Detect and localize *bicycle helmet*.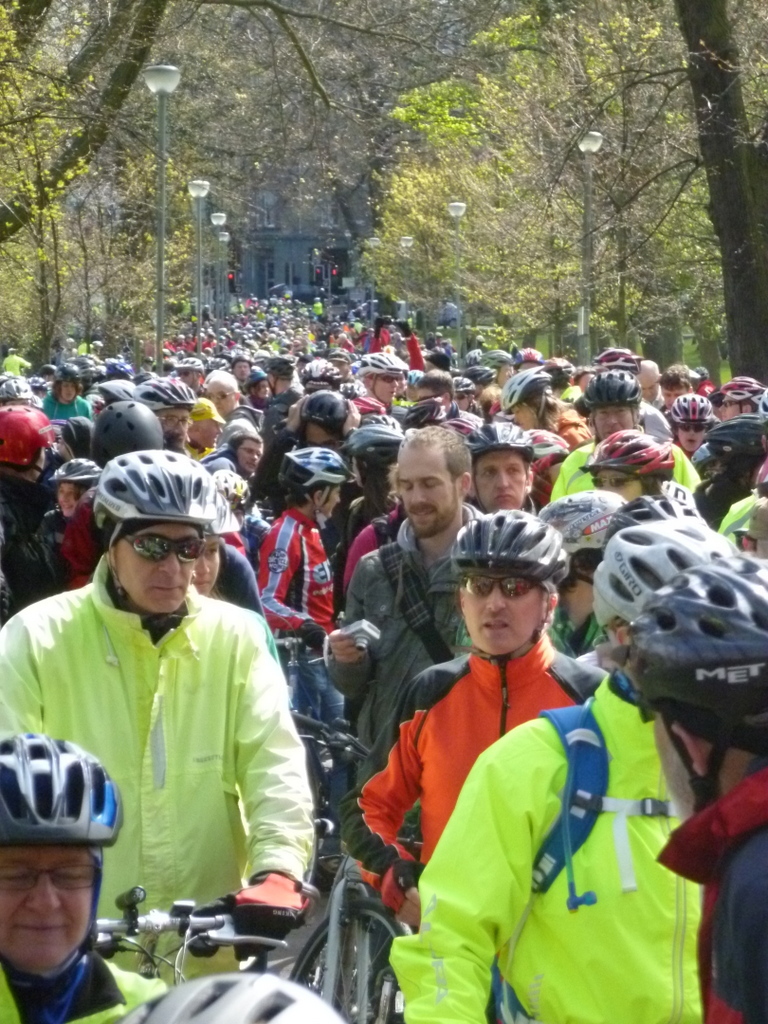
Localized at [302, 387, 357, 431].
